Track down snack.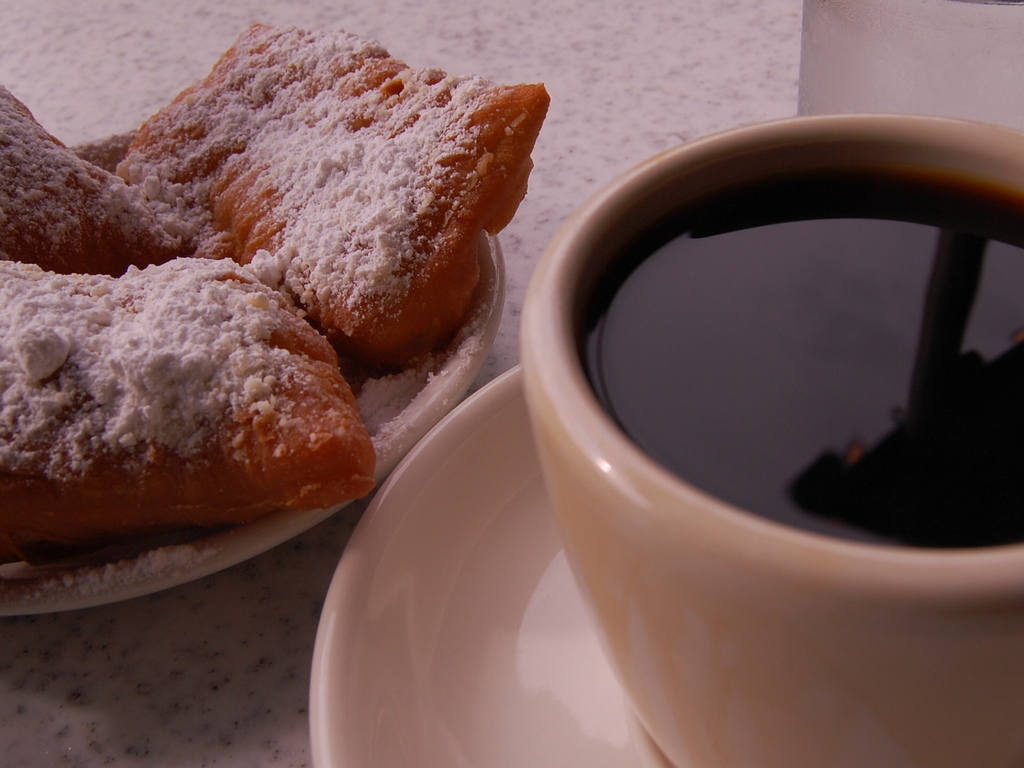
Tracked to rect(0, 246, 359, 575).
